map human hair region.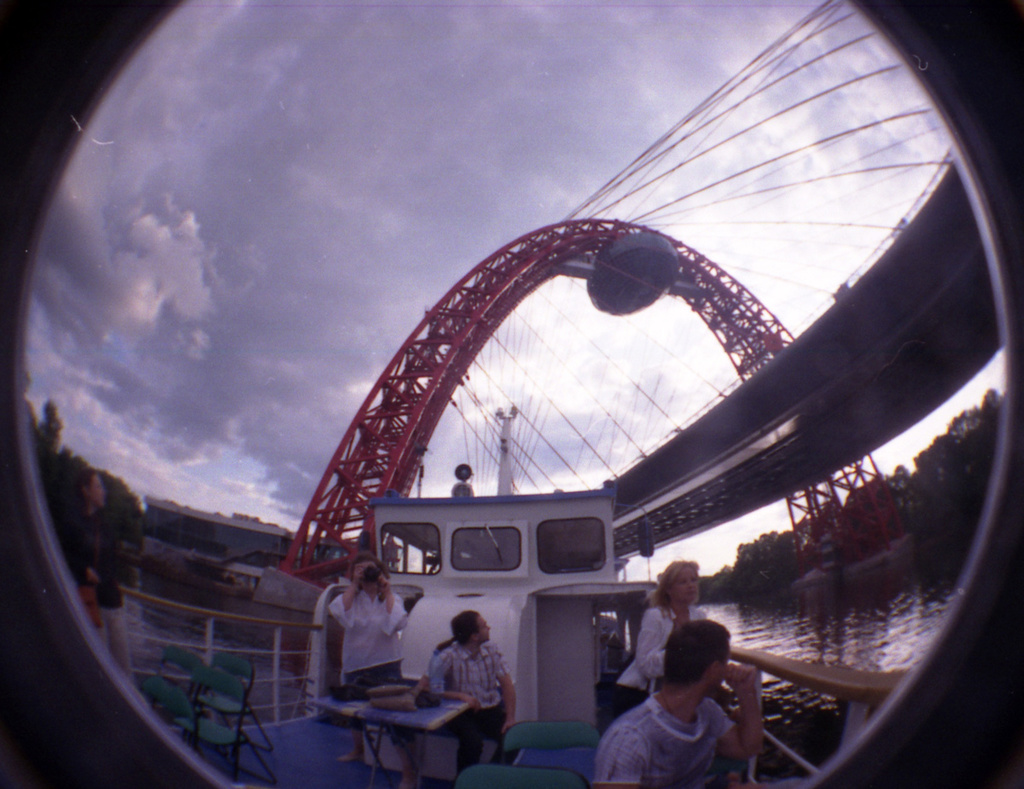
Mapped to bbox=(346, 551, 390, 578).
